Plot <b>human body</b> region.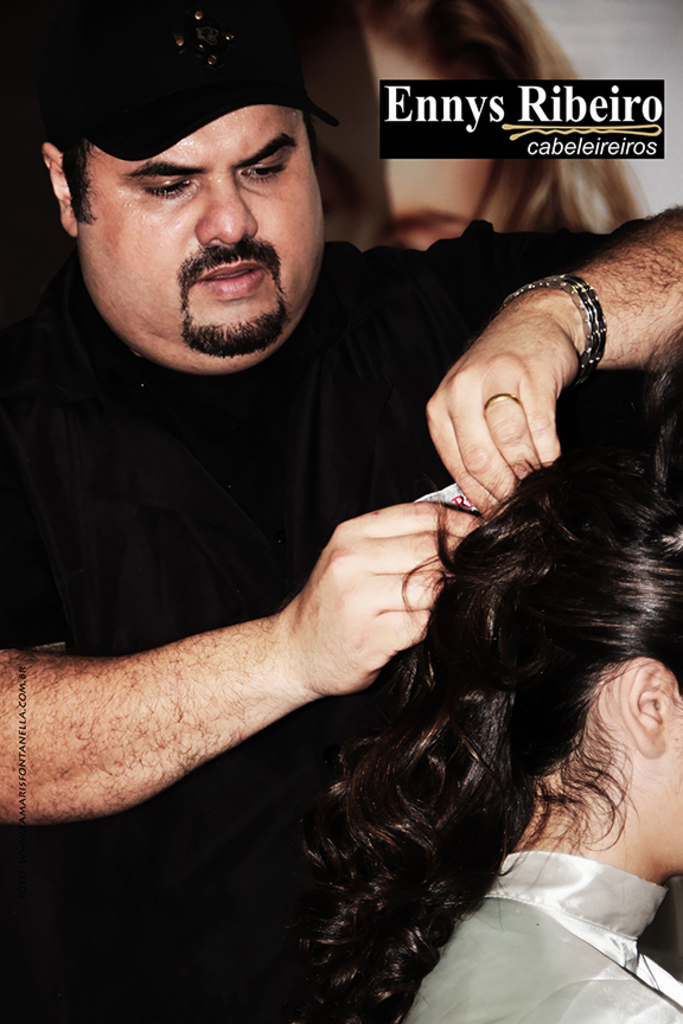
Plotted at [left=0, top=90, right=592, bottom=994].
